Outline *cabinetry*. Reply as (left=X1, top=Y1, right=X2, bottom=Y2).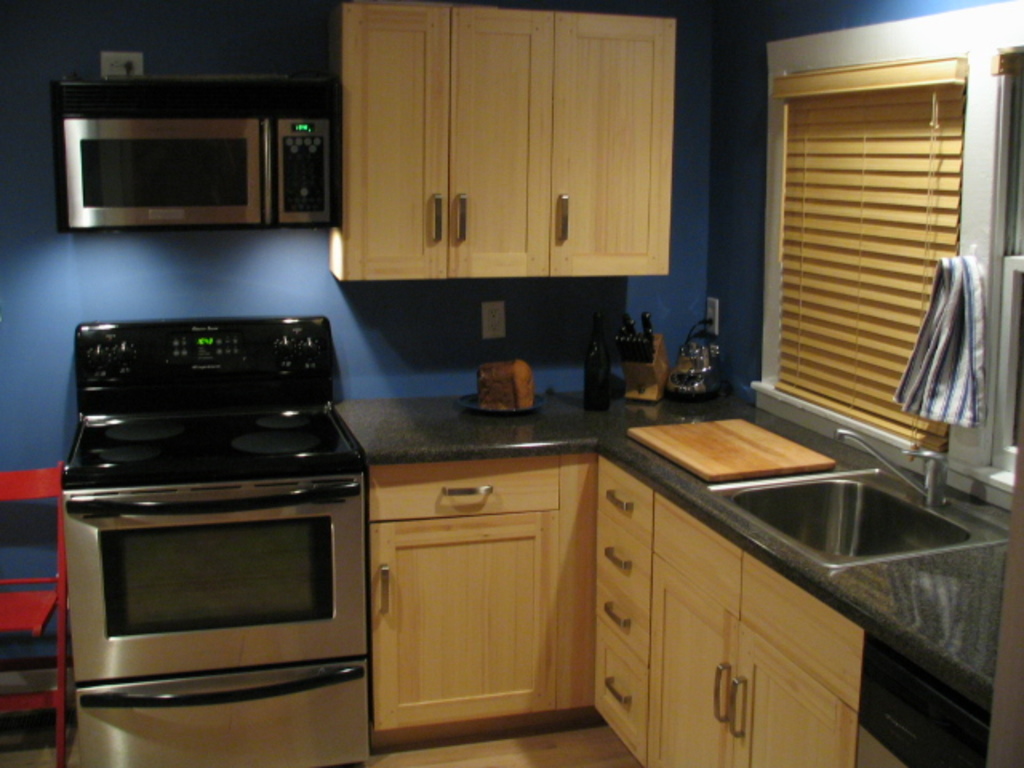
(left=341, top=5, right=674, bottom=280).
